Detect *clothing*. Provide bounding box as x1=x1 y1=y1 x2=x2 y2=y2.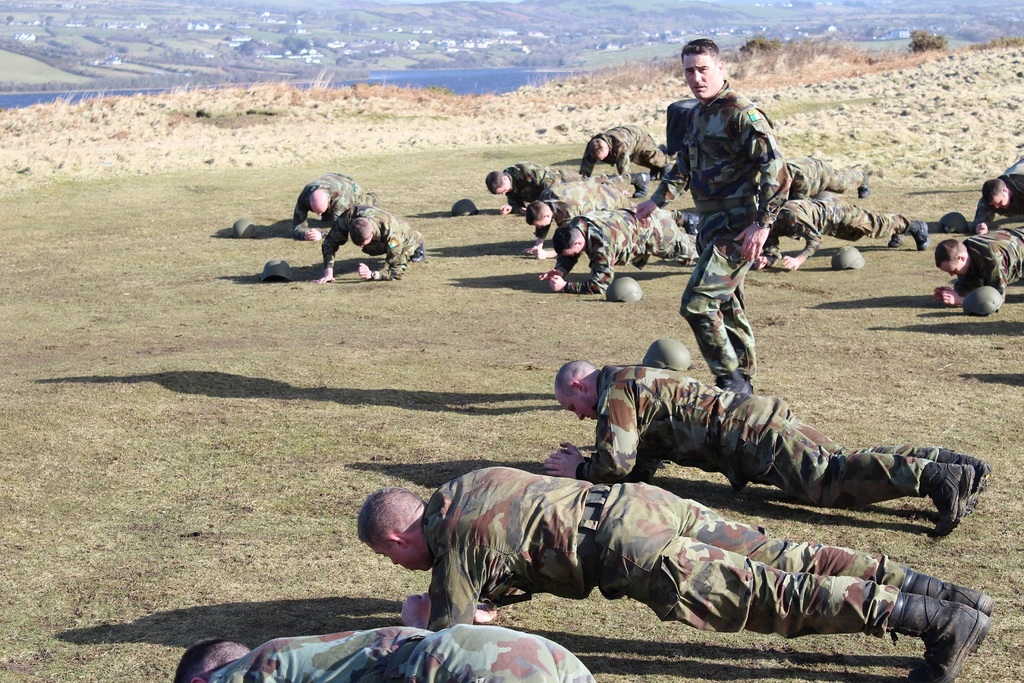
x1=298 y1=168 x2=374 y2=241.
